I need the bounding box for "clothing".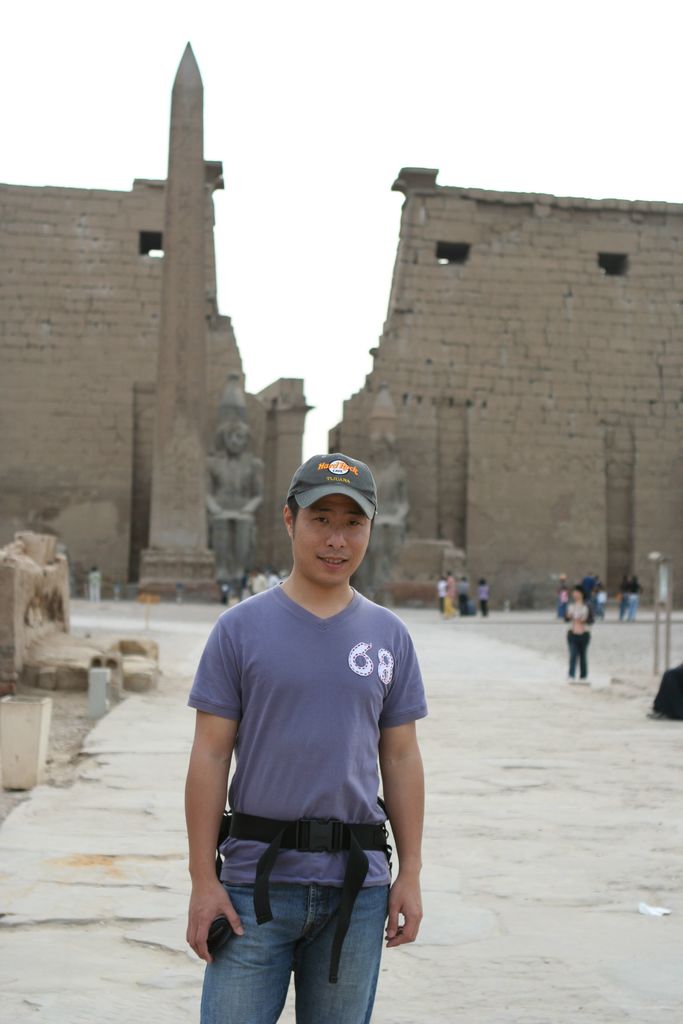
Here it is: {"x1": 557, "y1": 582, "x2": 563, "y2": 615}.
